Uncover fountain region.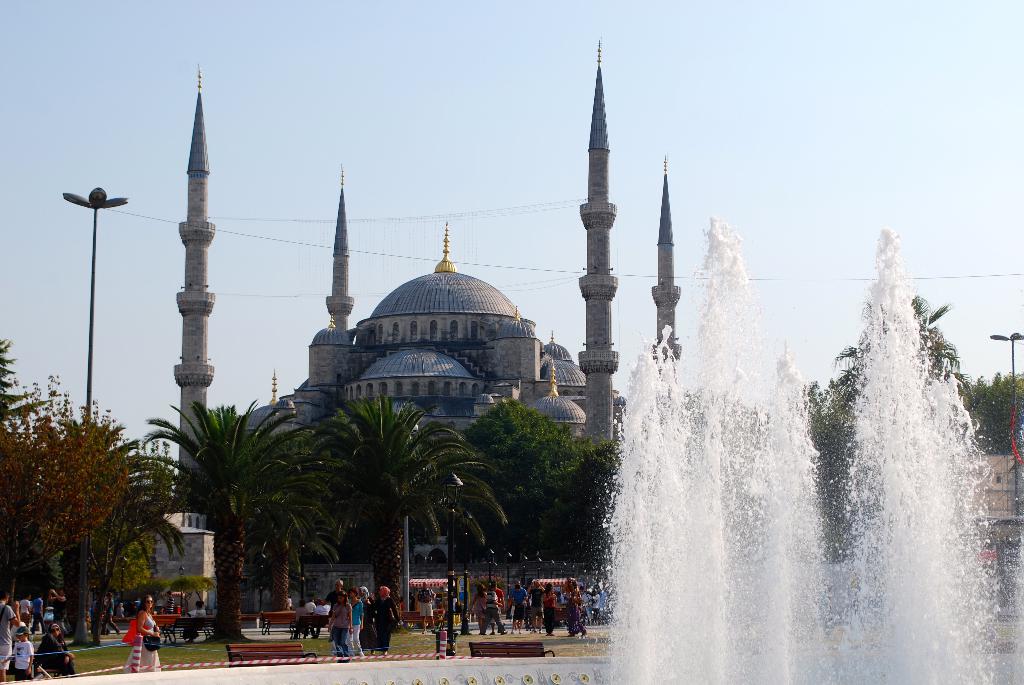
Uncovered: (x1=569, y1=210, x2=1023, y2=684).
